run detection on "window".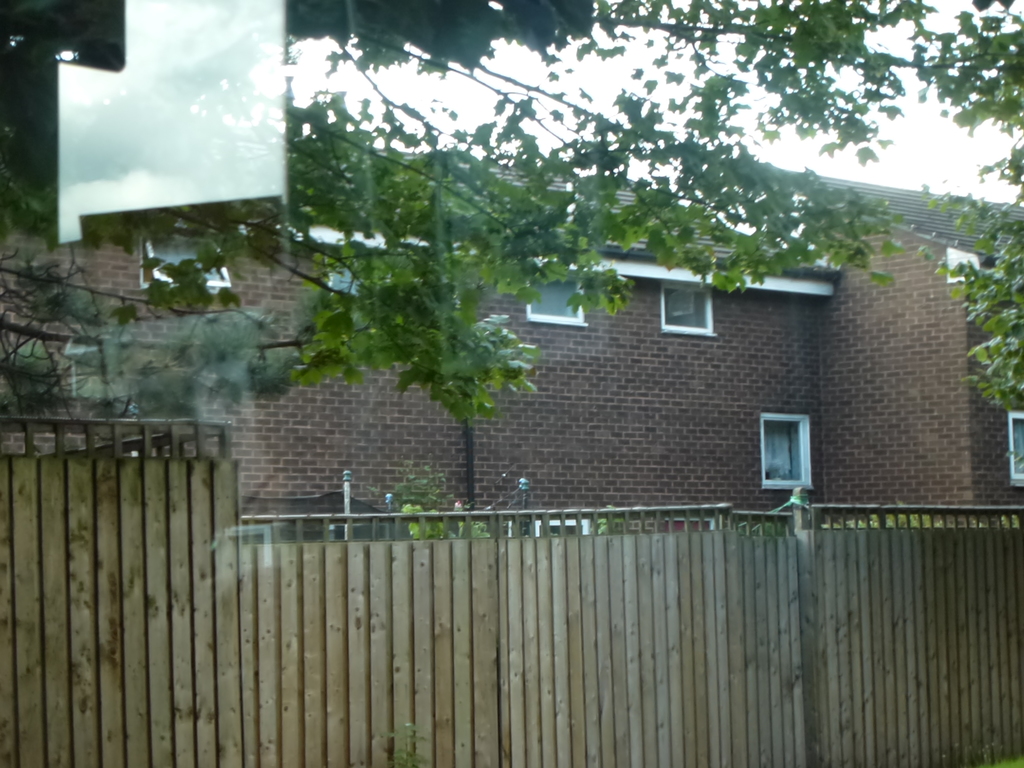
Result: box=[337, 259, 412, 316].
